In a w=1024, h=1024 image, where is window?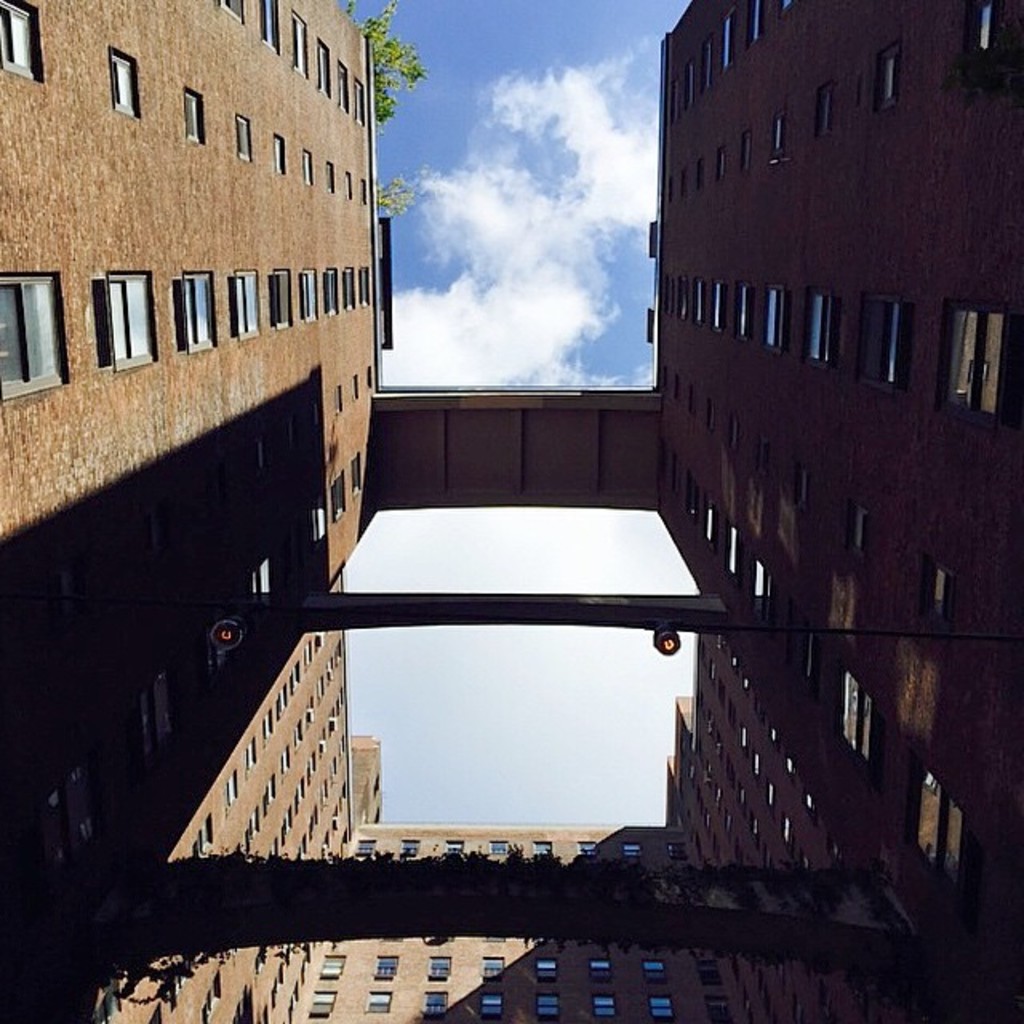
region(344, 173, 354, 202).
